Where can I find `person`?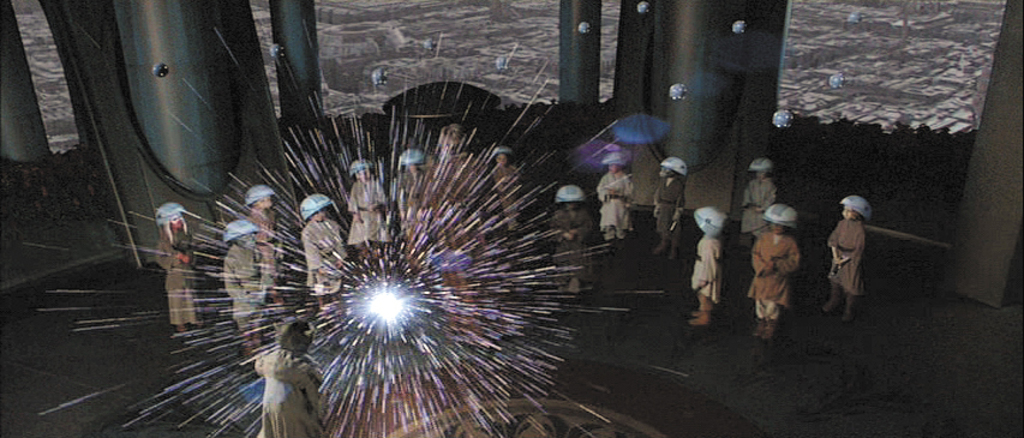
You can find it at l=298, t=191, r=353, b=317.
